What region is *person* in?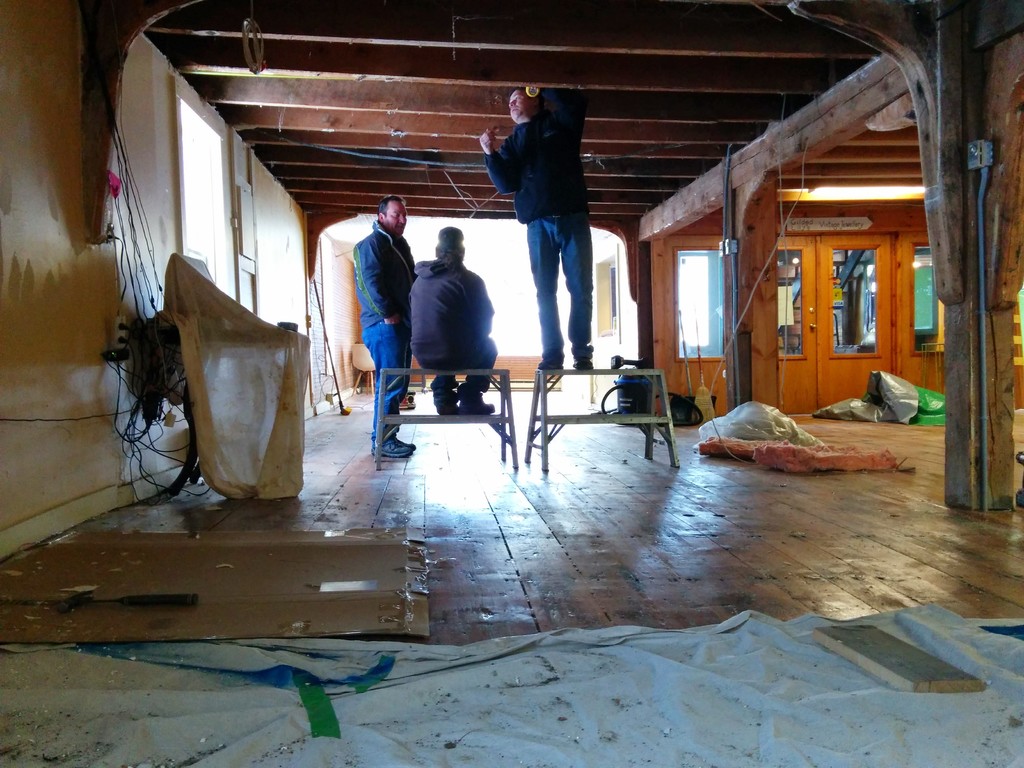
{"left": 481, "top": 86, "right": 593, "bottom": 369}.
